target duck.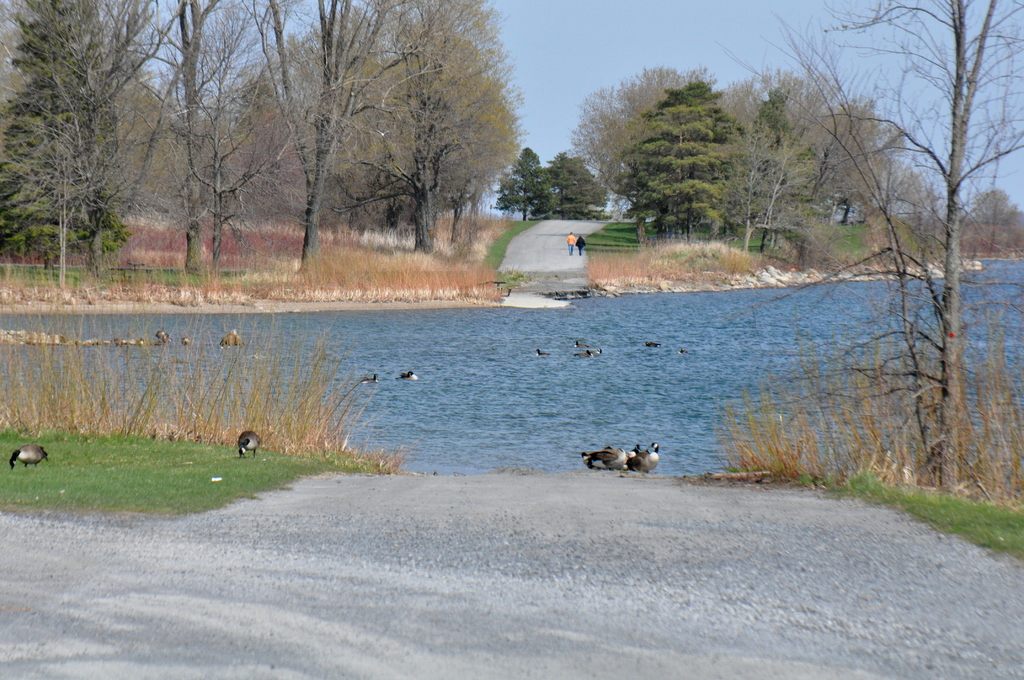
Target region: (left=622, top=446, right=647, bottom=471).
